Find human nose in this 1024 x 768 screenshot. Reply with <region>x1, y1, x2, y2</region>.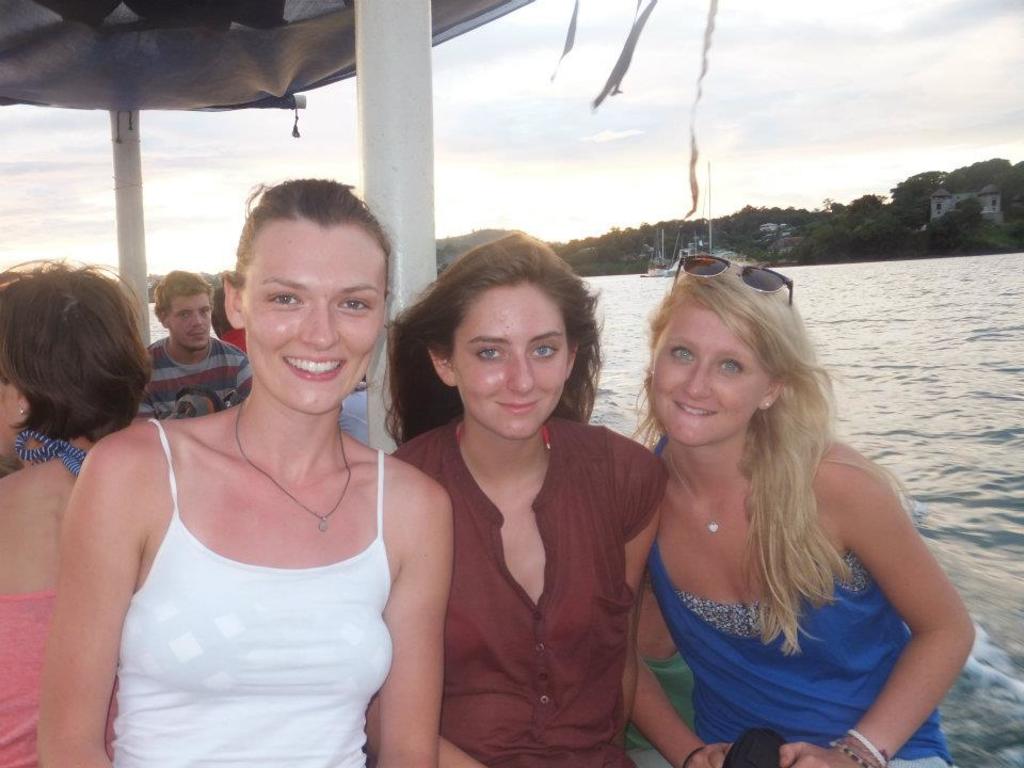
<region>508, 354, 535, 395</region>.
